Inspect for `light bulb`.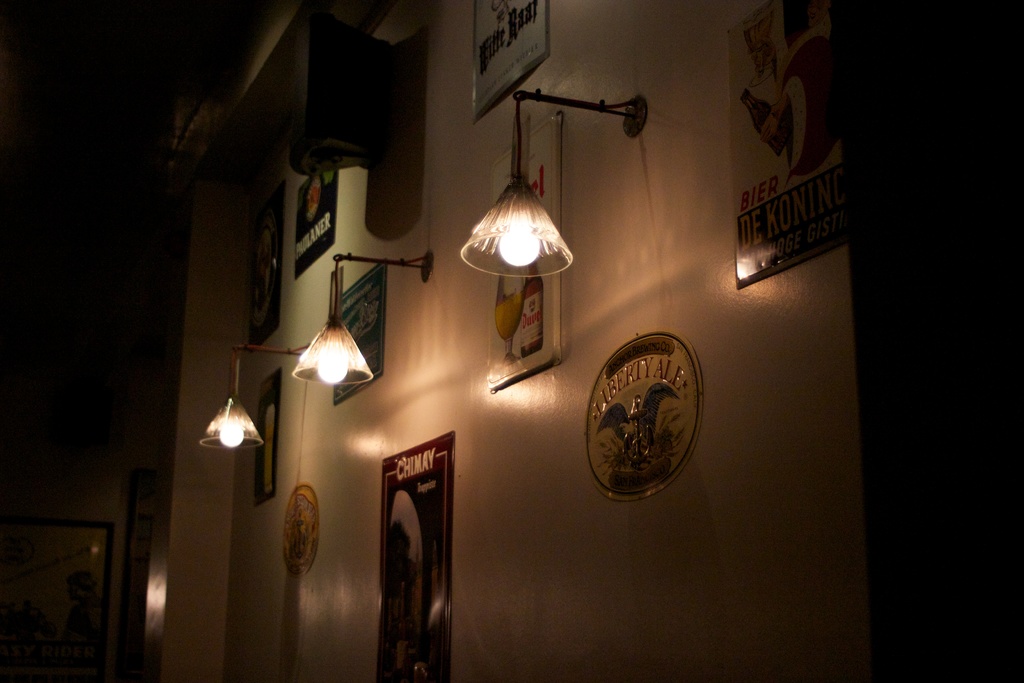
Inspection: (x1=321, y1=365, x2=345, y2=386).
